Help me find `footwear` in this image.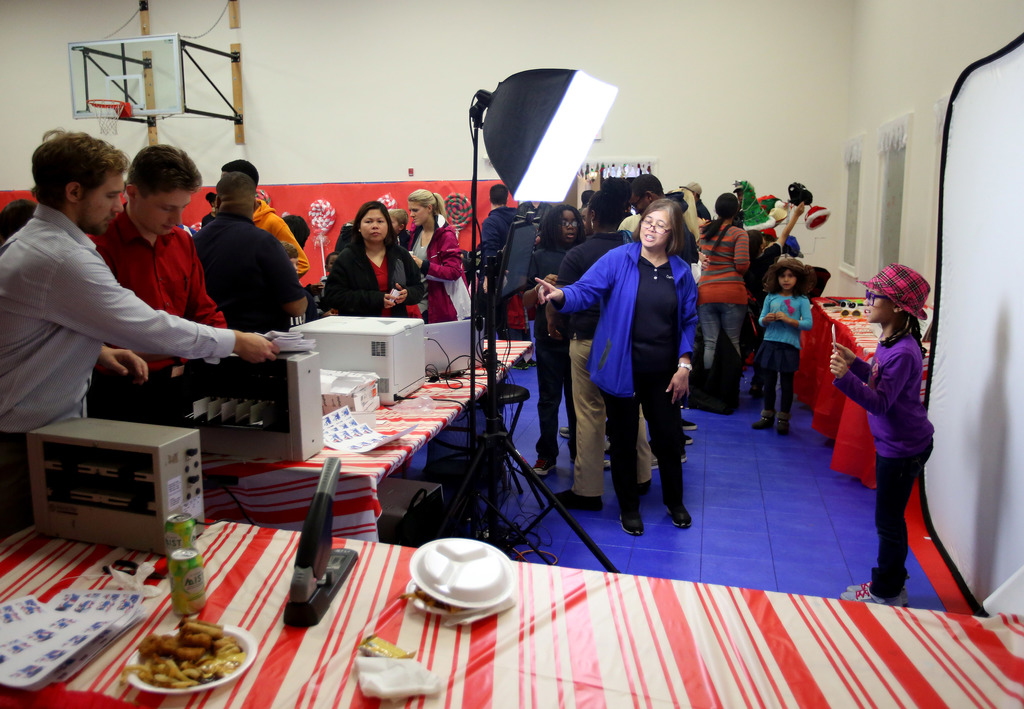
Found it: x1=515 y1=363 x2=527 y2=371.
